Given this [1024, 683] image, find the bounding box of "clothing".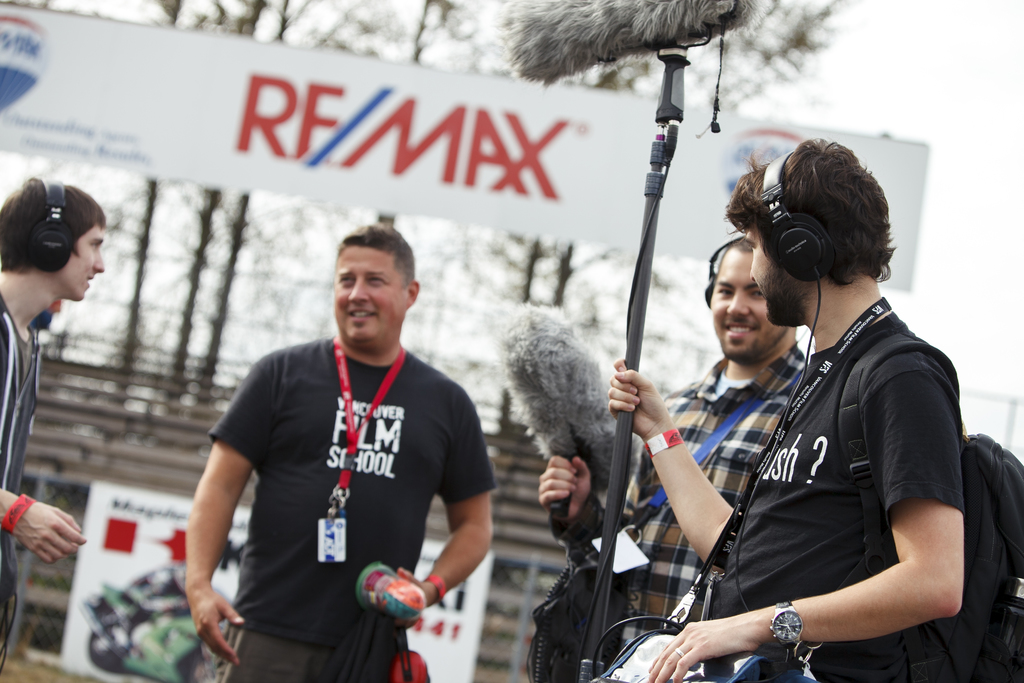
698,308,966,682.
